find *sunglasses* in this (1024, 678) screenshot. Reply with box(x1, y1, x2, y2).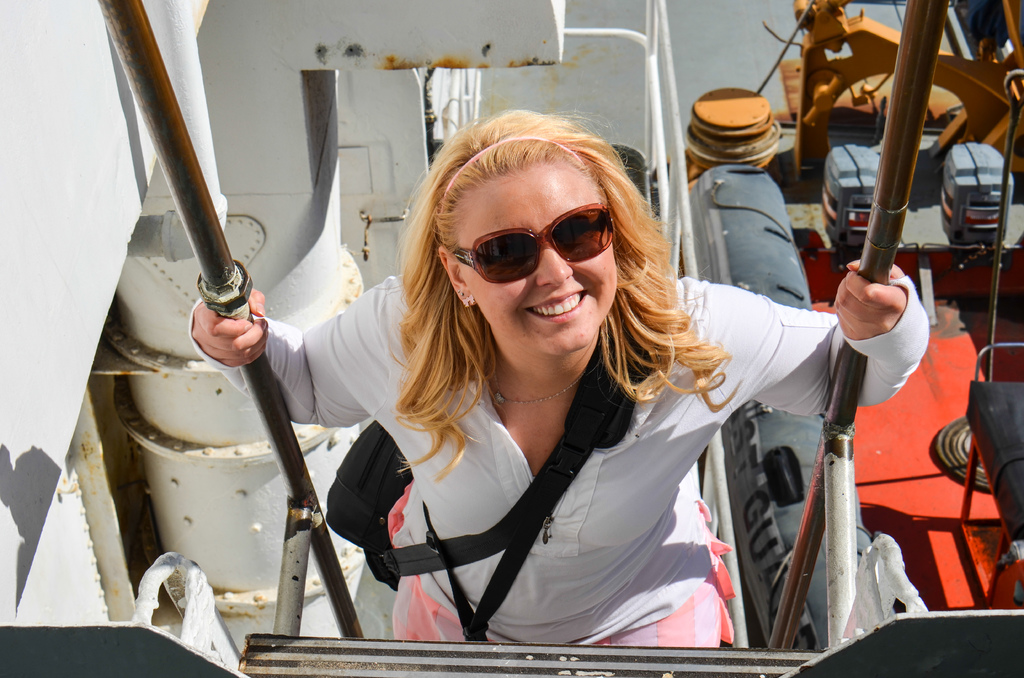
box(452, 211, 607, 288).
